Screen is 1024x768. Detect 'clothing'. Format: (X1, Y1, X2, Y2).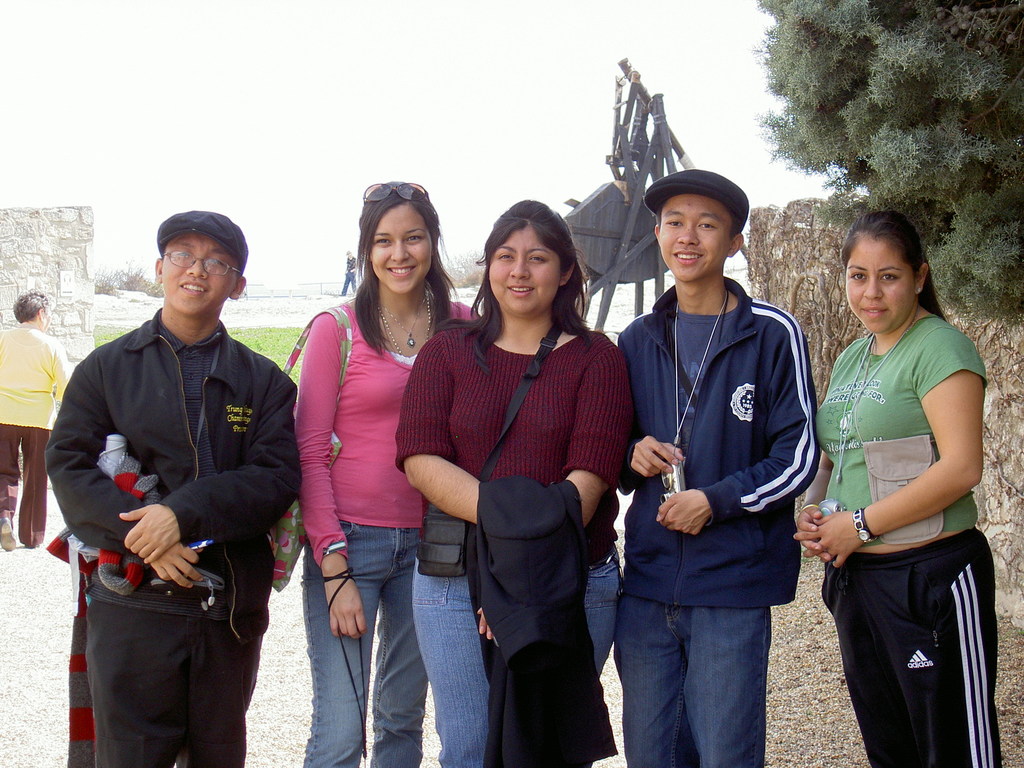
(291, 297, 485, 767).
